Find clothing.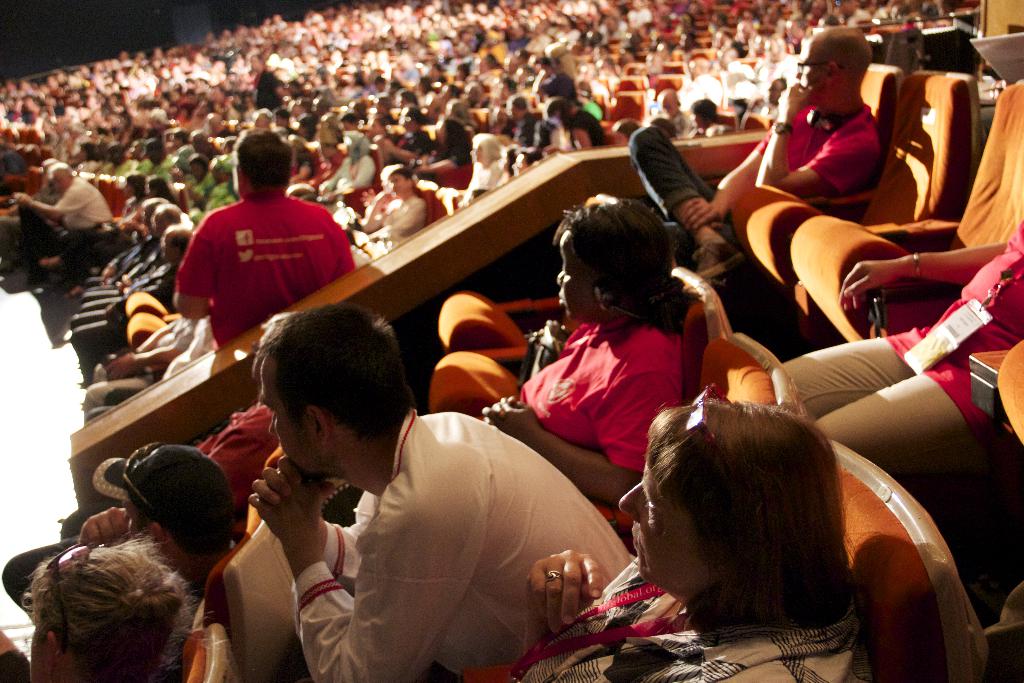
bbox(509, 609, 875, 682).
